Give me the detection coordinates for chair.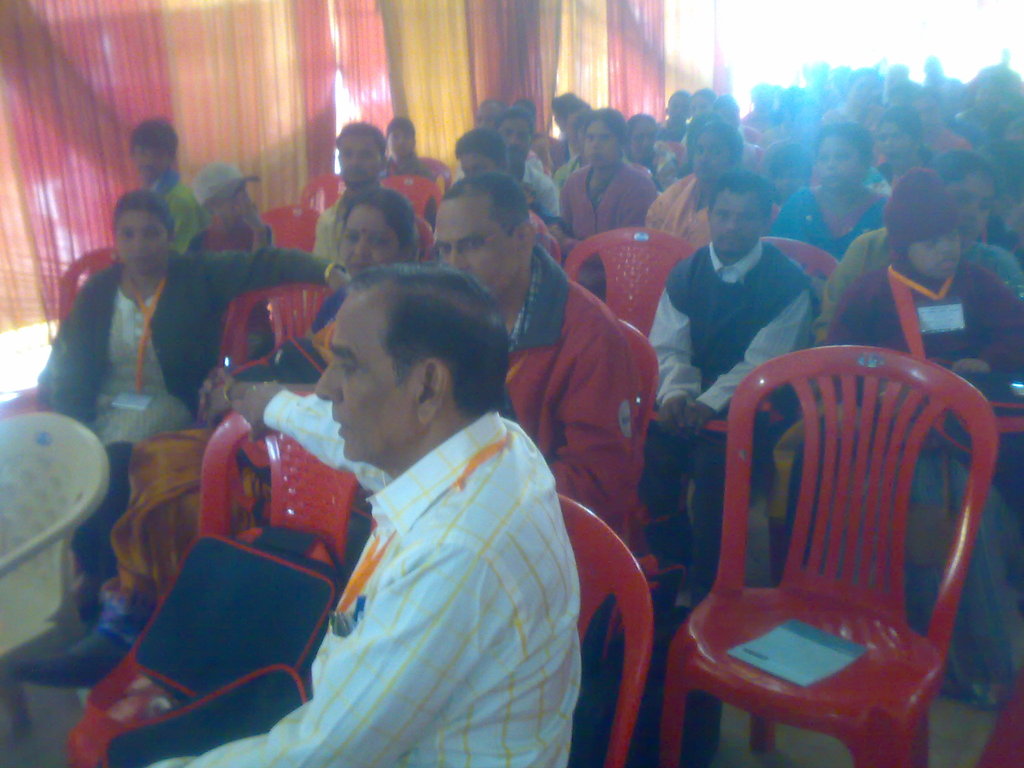
212, 280, 335, 373.
